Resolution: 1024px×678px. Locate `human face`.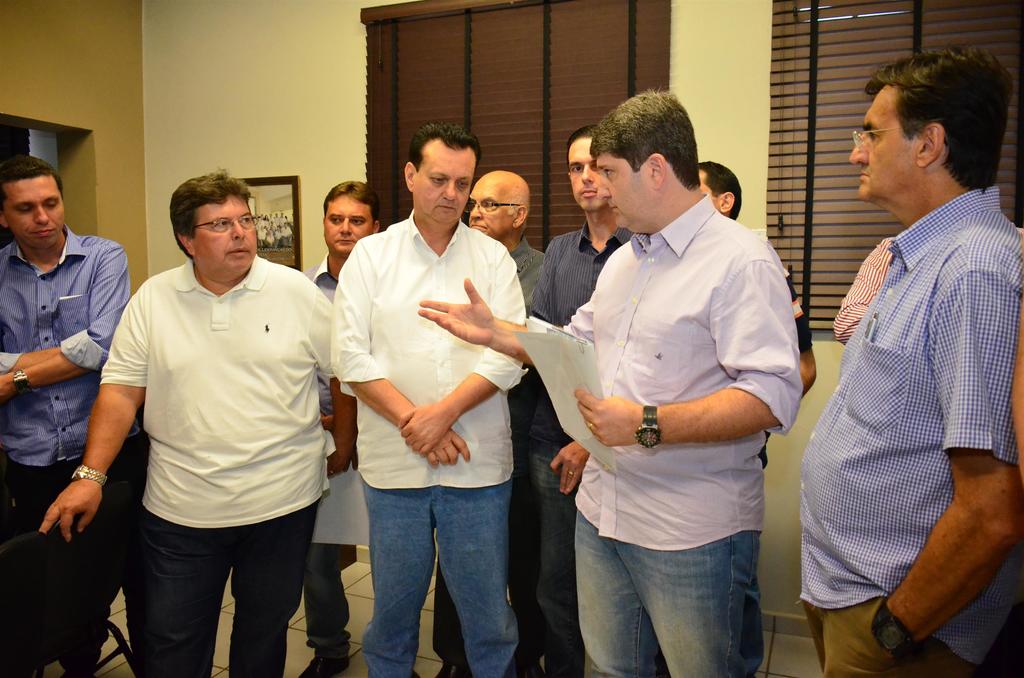
(x1=4, y1=172, x2=67, y2=247).
